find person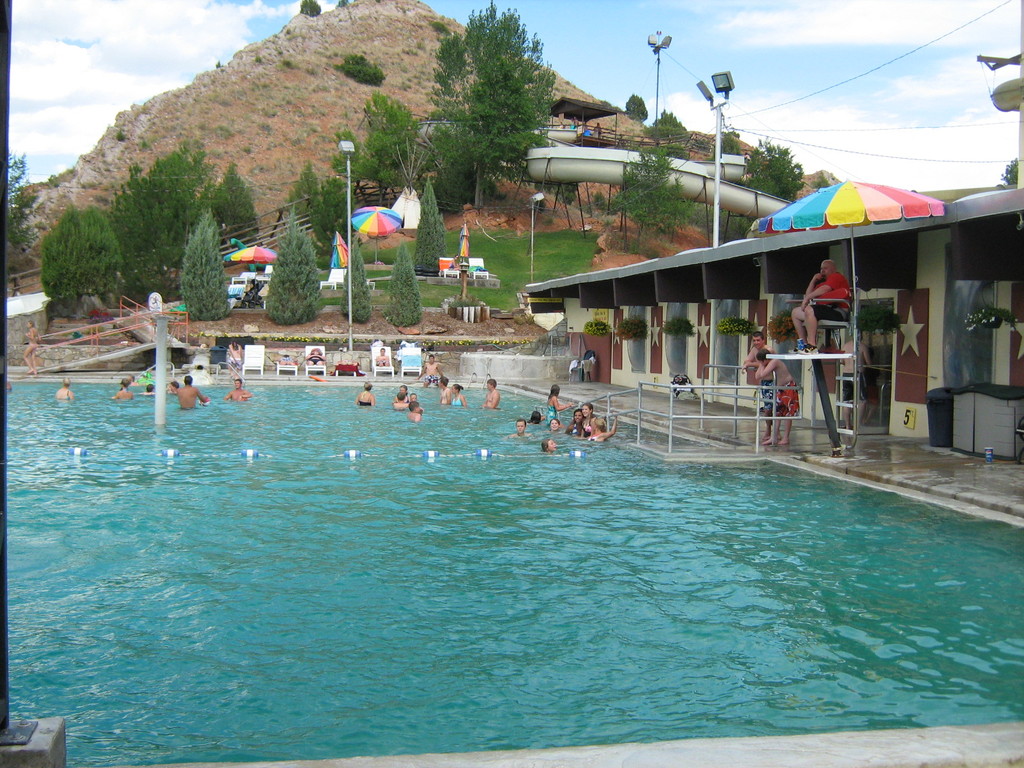
bbox=[755, 351, 804, 442]
